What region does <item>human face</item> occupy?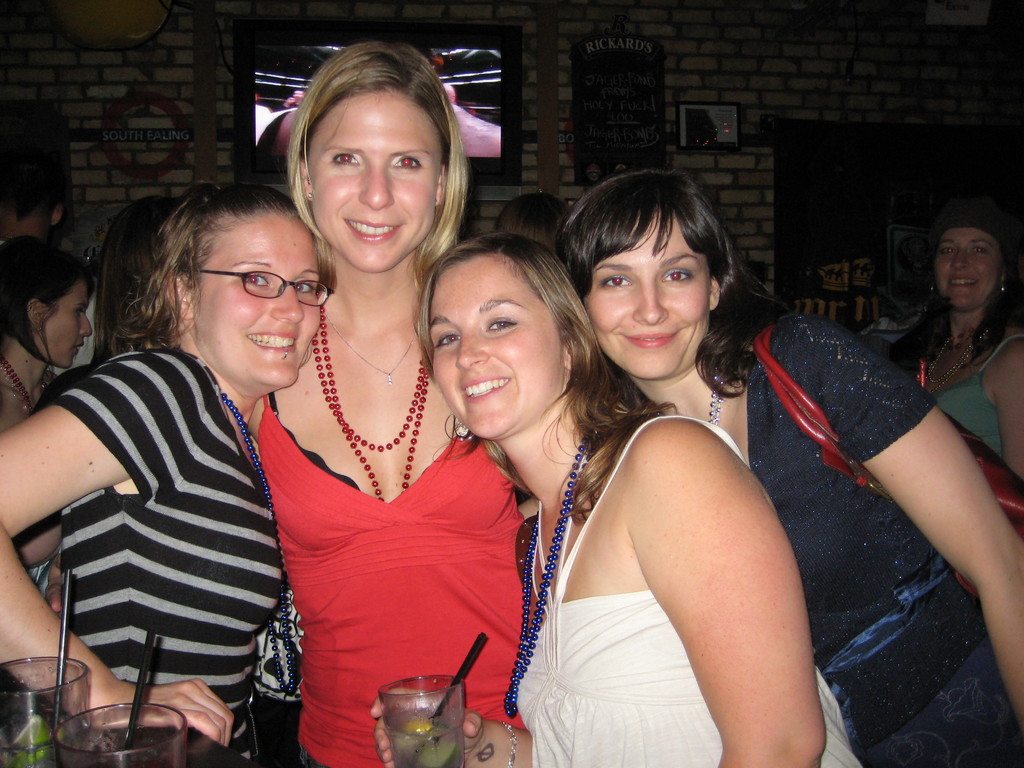
[left=195, top=217, right=320, bottom=387].
